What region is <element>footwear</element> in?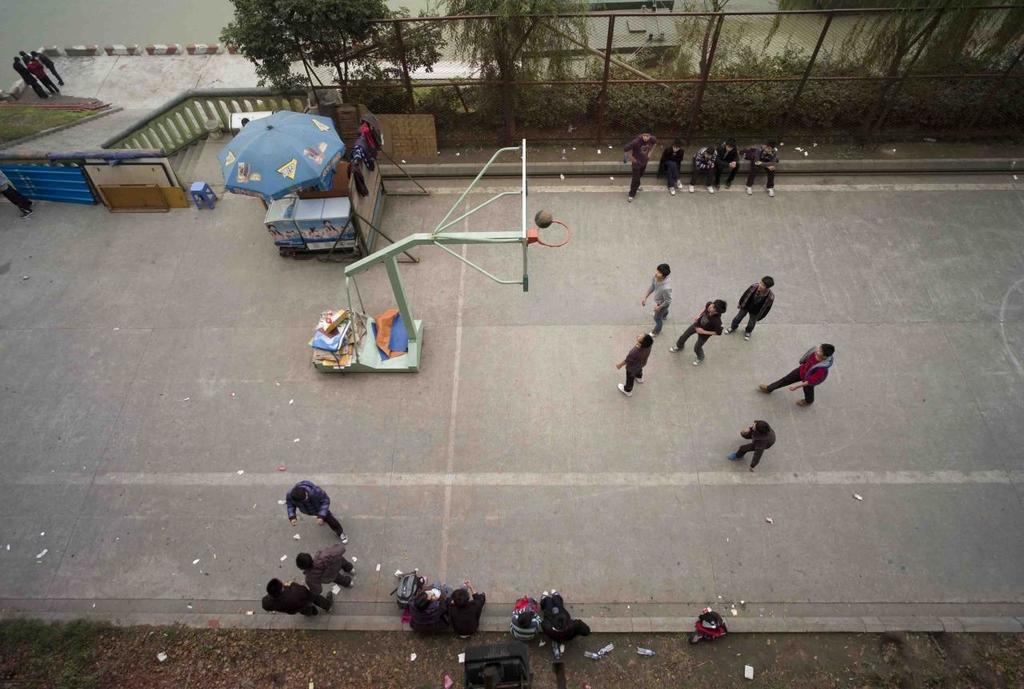
x1=541 y1=588 x2=546 y2=602.
